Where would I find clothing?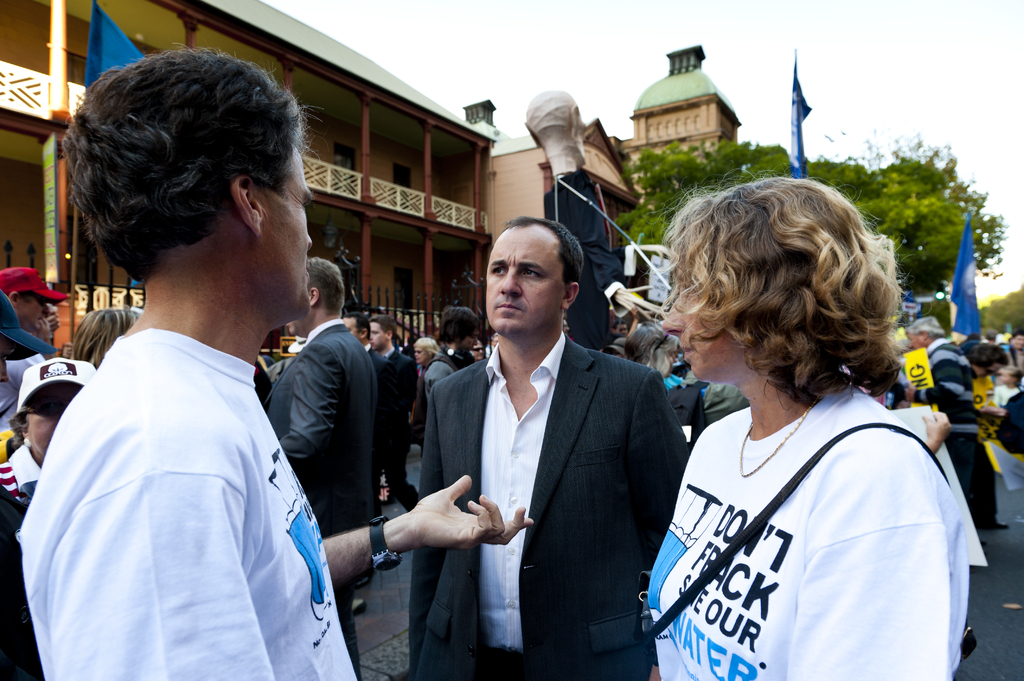
At left=18, top=323, right=358, bottom=680.
